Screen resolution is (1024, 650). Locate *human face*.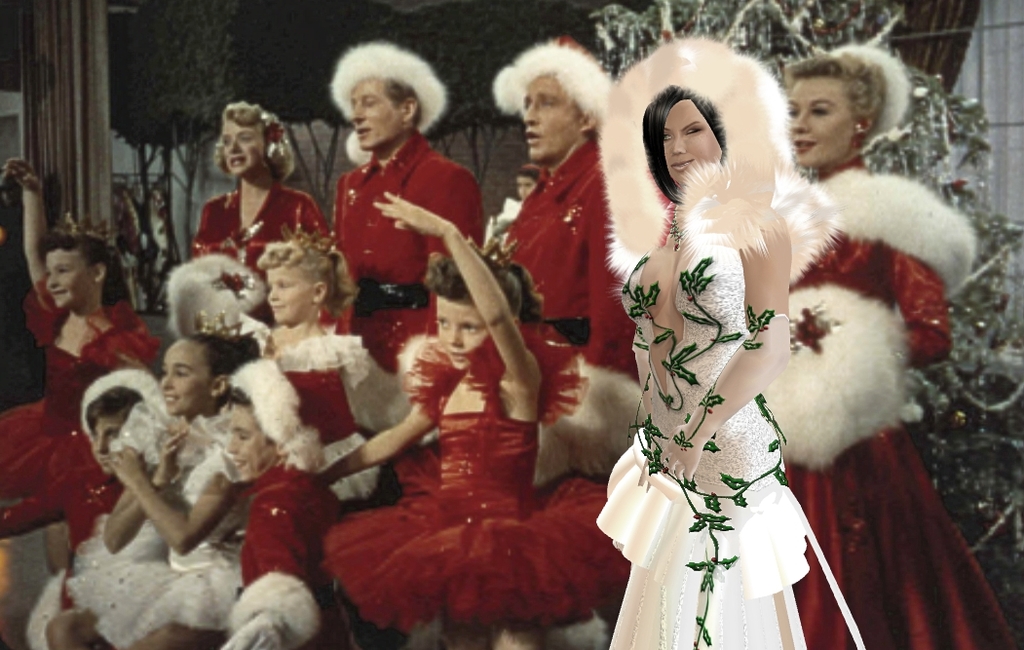
[217,122,270,180].
